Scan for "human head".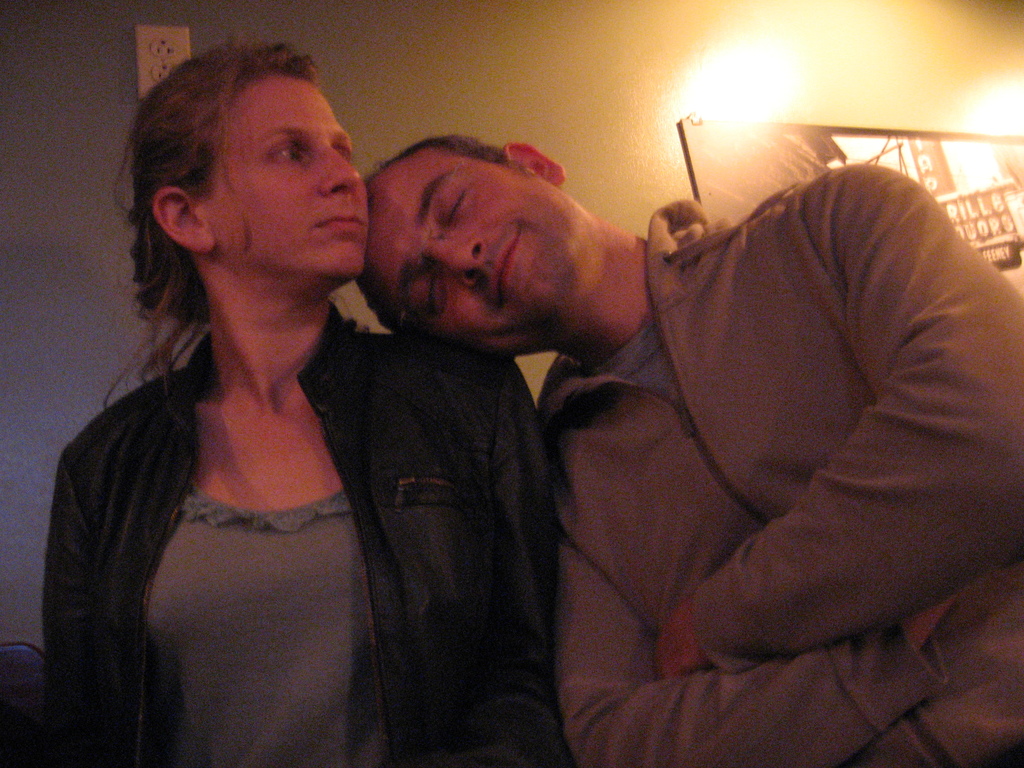
Scan result: x1=353, y1=132, x2=598, y2=352.
